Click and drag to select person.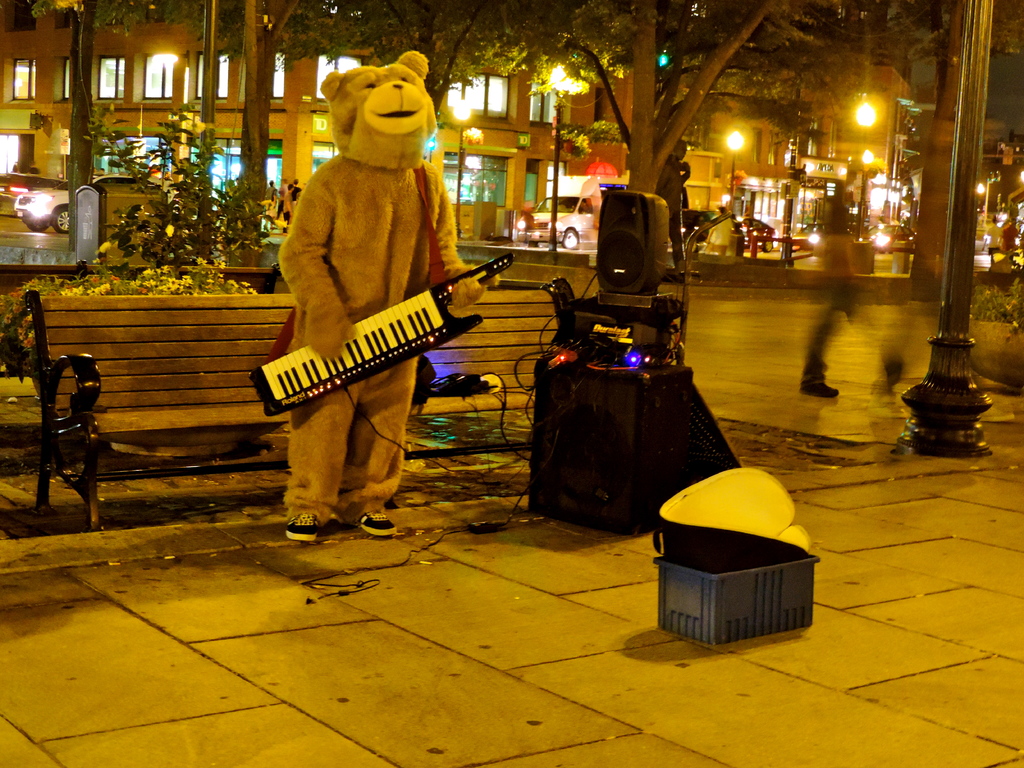
Selection: {"left": 704, "top": 206, "right": 734, "bottom": 257}.
